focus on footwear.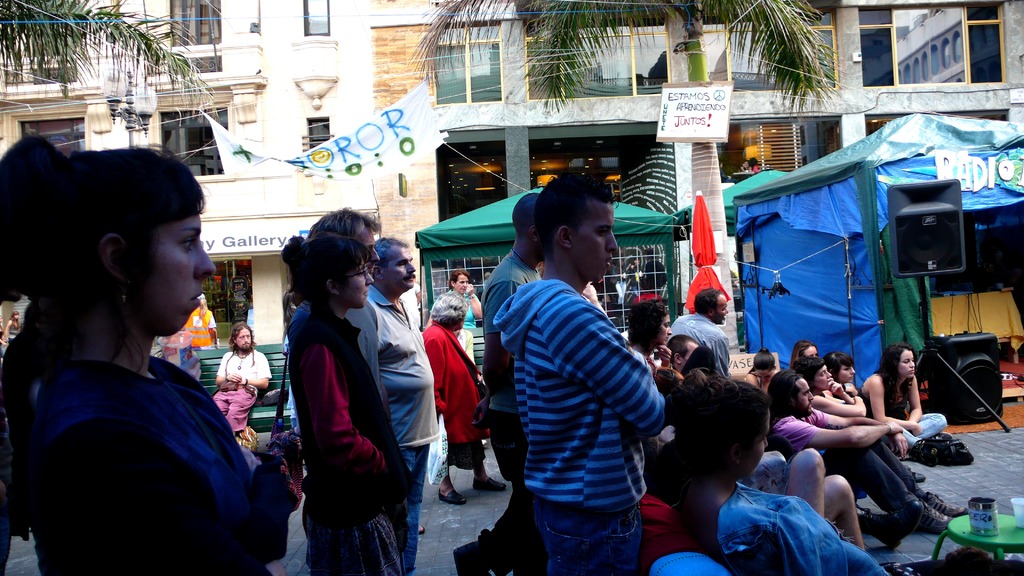
Focused at 437, 486, 470, 506.
